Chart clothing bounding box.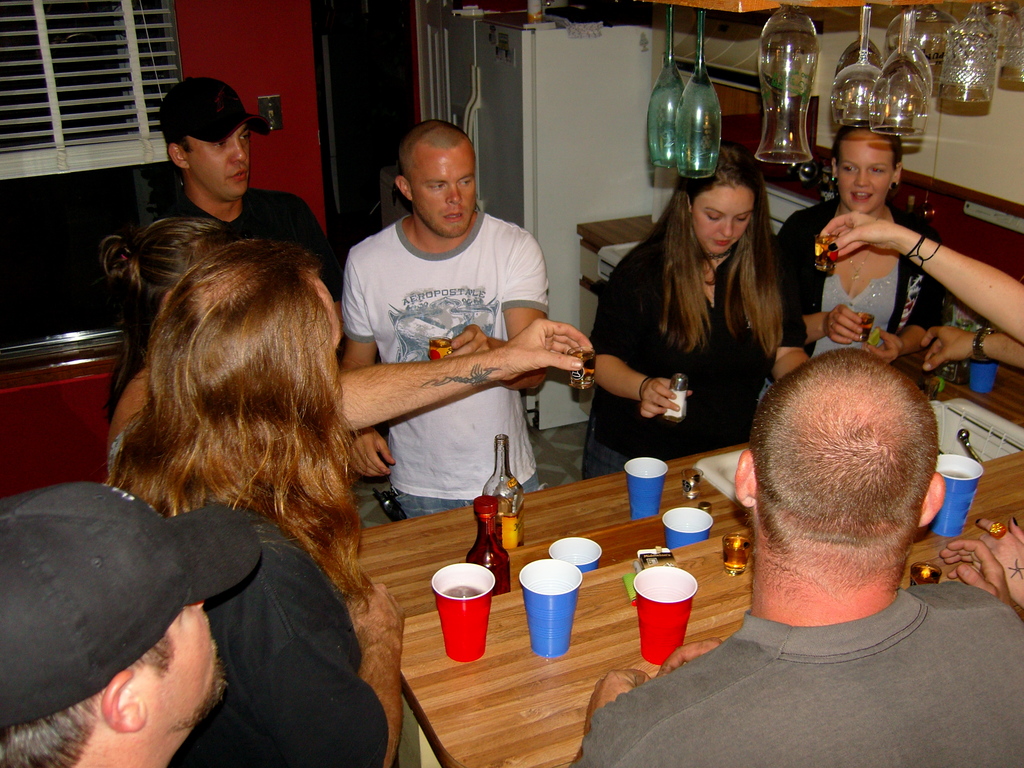
Charted: (left=338, top=209, right=554, bottom=529).
